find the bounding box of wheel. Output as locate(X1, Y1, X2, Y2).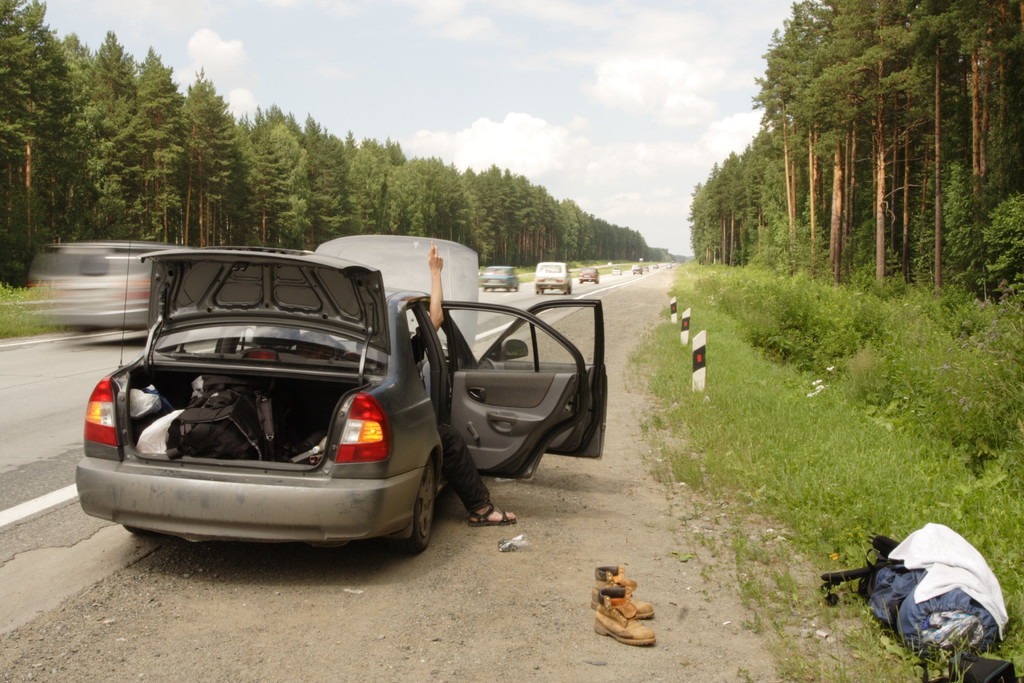
locate(392, 455, 438, 553).
